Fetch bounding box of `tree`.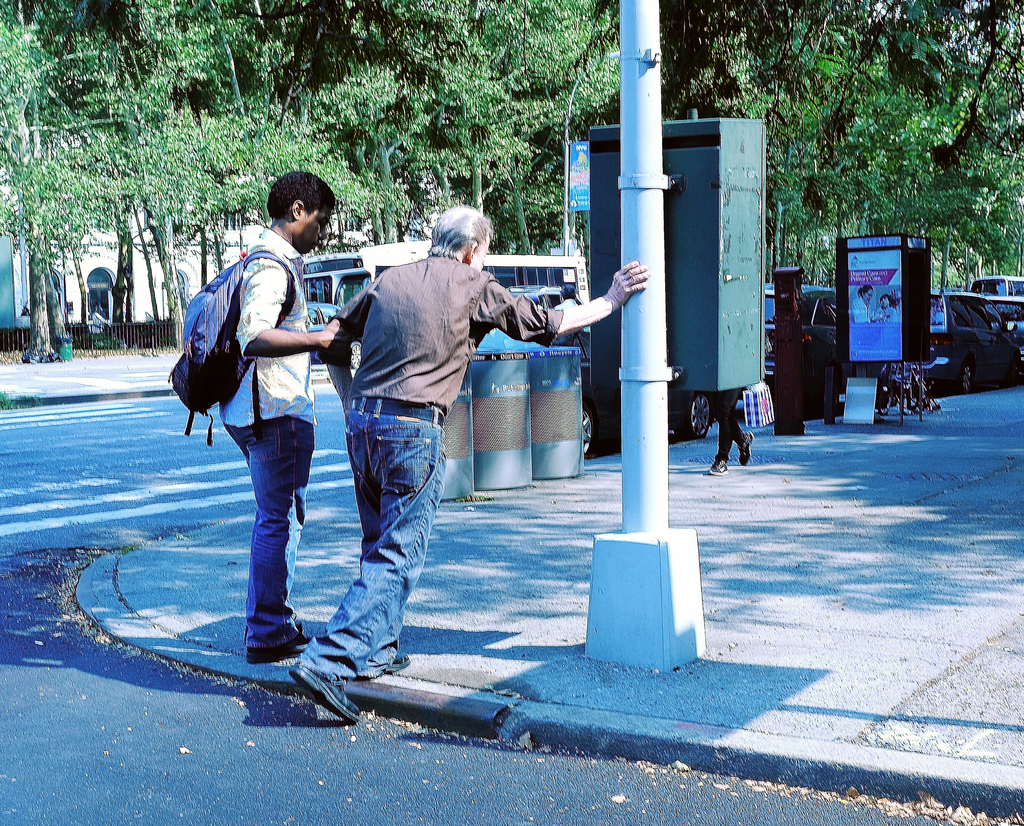
Bbox: crop(328, 0, 480, 303).
